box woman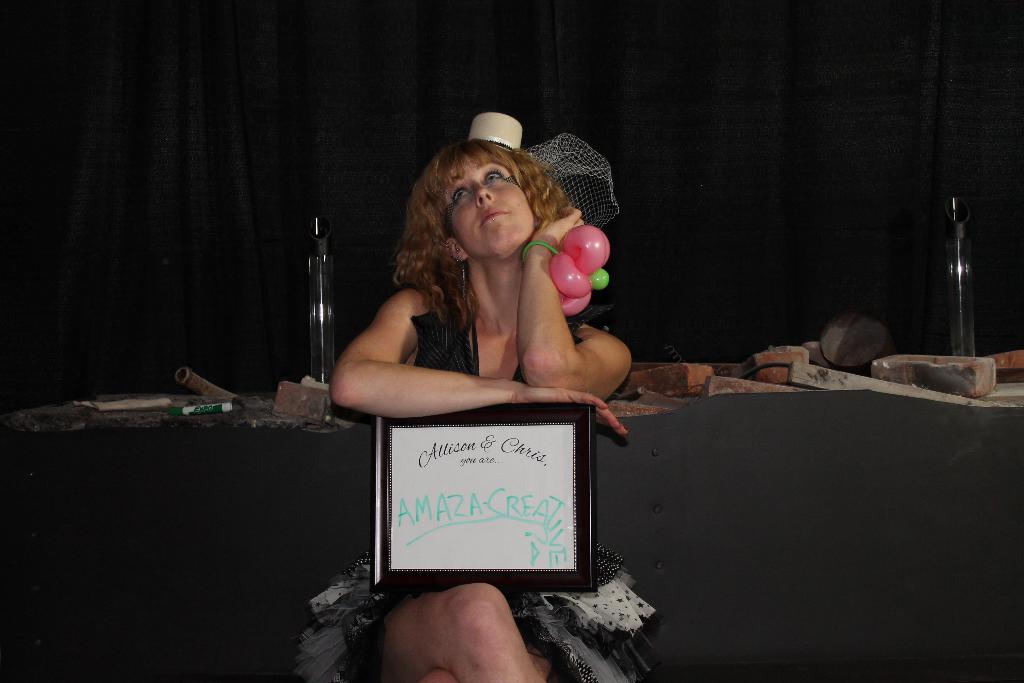
pyautogui.locateOnScreen(328, 138, 638, 634)
